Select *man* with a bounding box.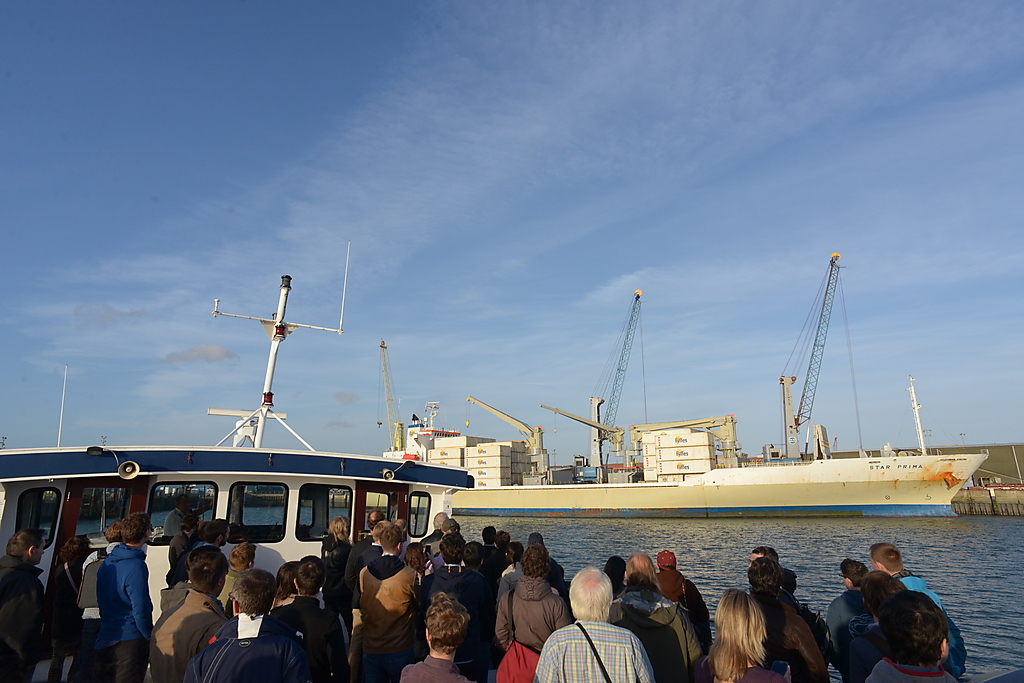
BBox(184, 570, 308, 682).
